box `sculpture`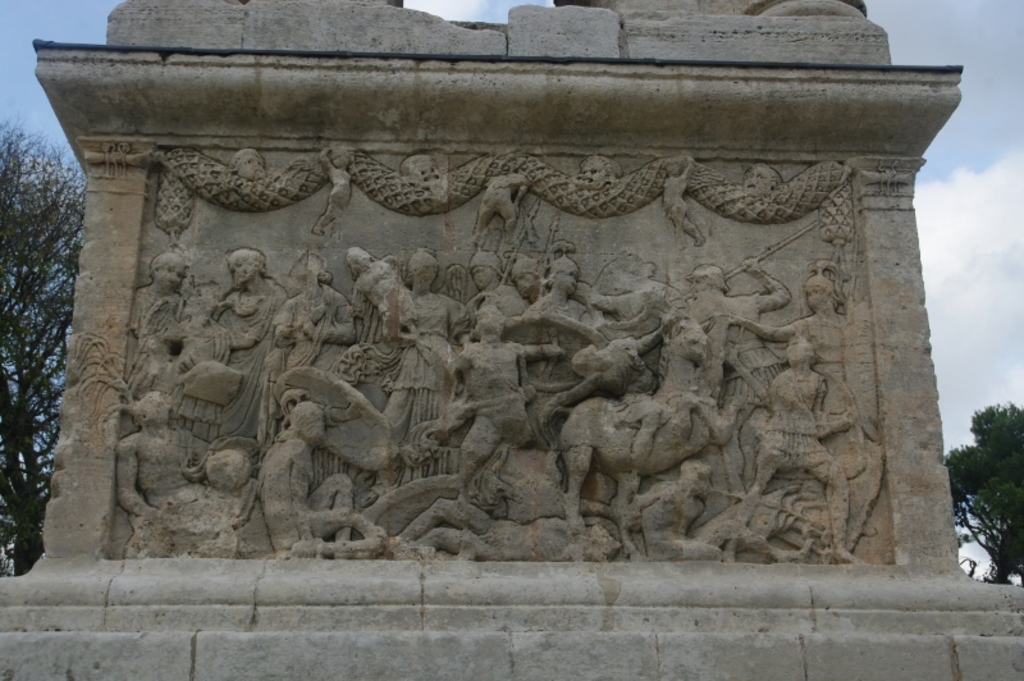
(129, 186, 773, 550)
